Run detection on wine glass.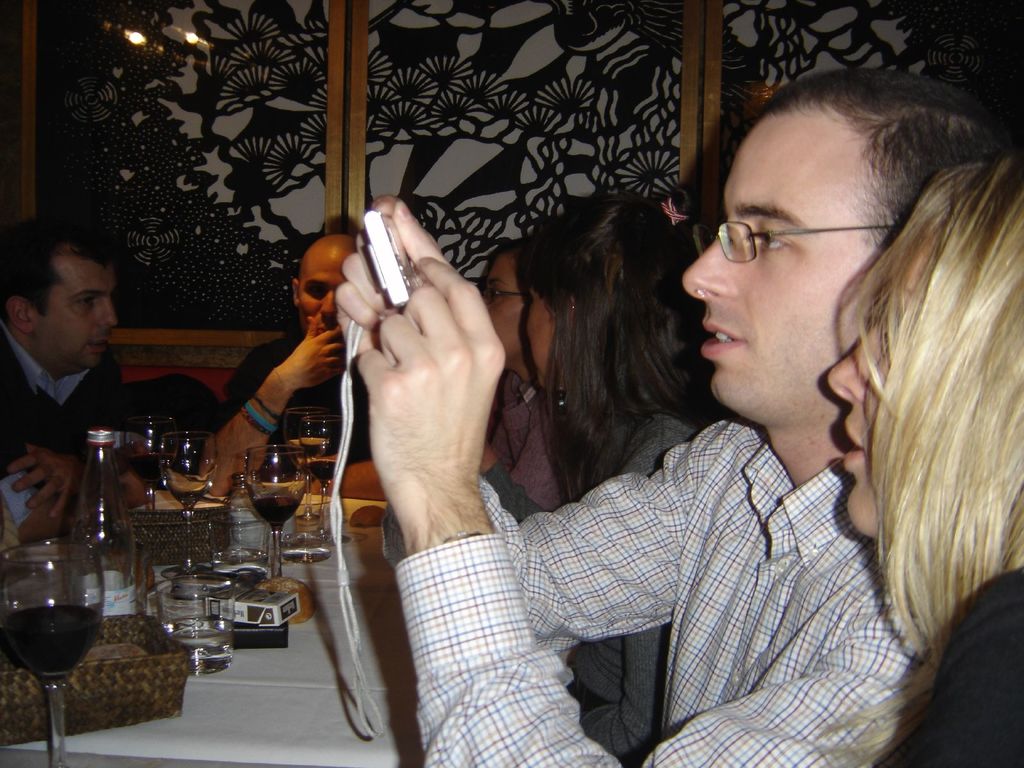
Result: crop(299, 412, 351, 548).
